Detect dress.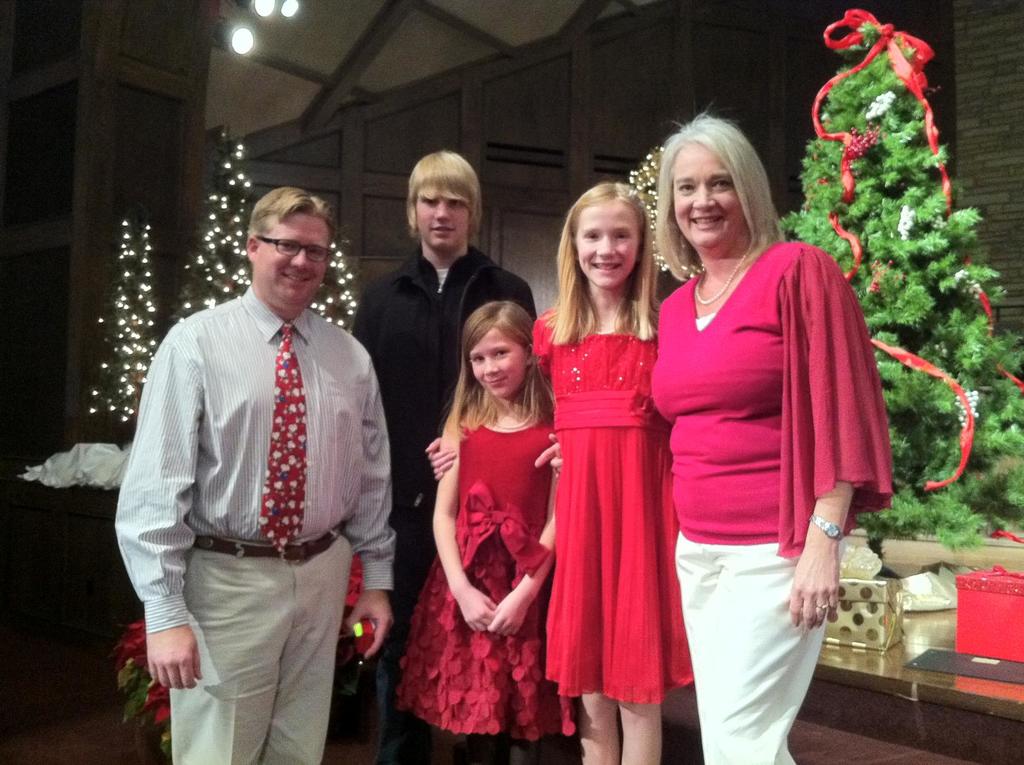
Detected at Rect(532, 306, 691, 701).
